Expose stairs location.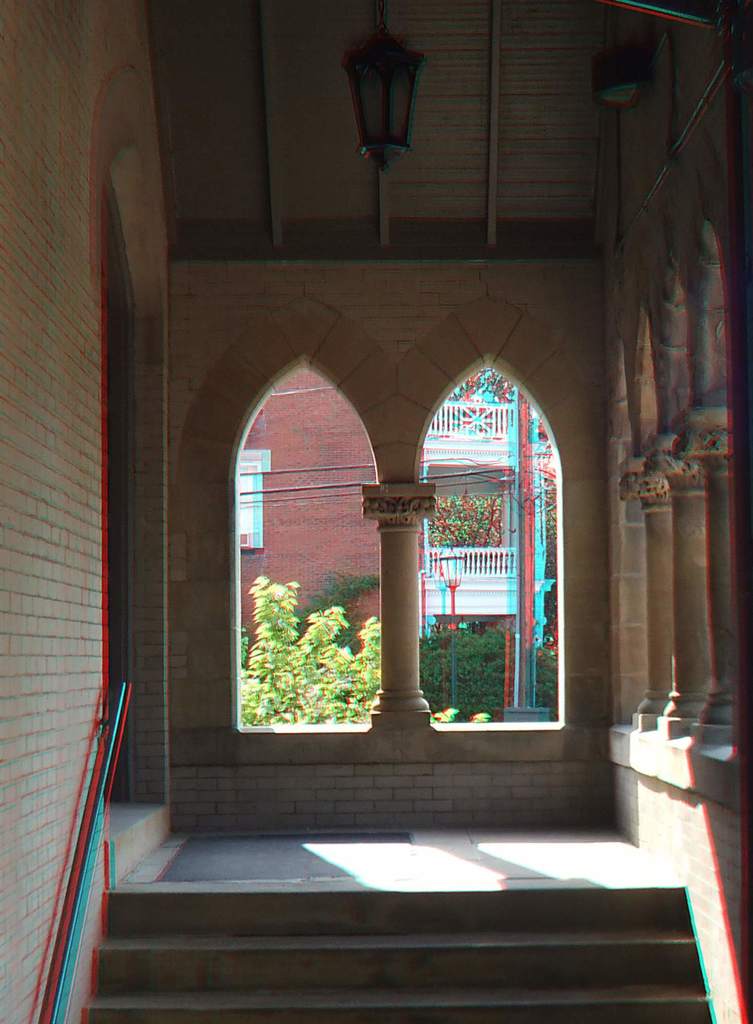
Exposed at x1=75 y1=879 x2=717 y2=1023.
